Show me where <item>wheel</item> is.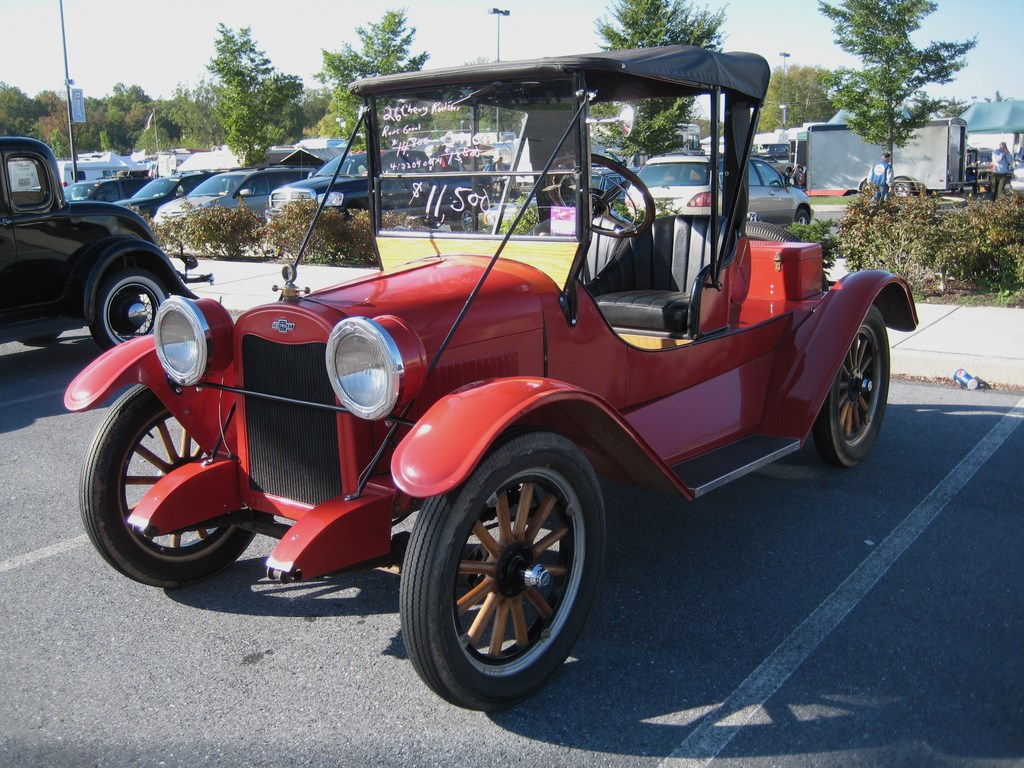
<item>wheel</item> is at select_region(810, 294, 891, 466).
